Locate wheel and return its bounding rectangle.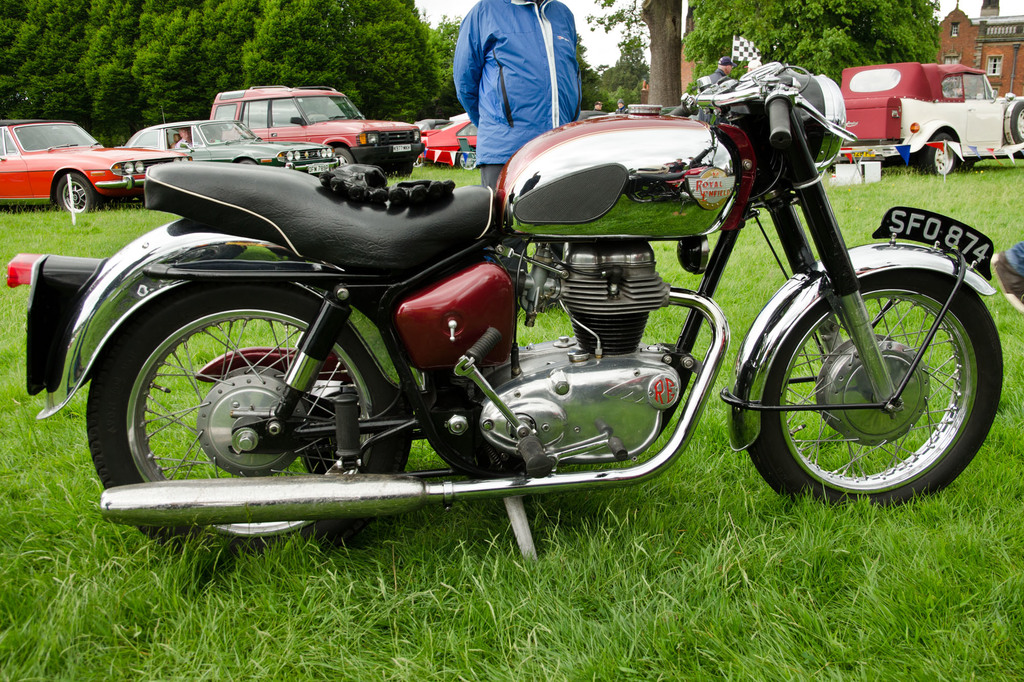
746 267 1005 521.
